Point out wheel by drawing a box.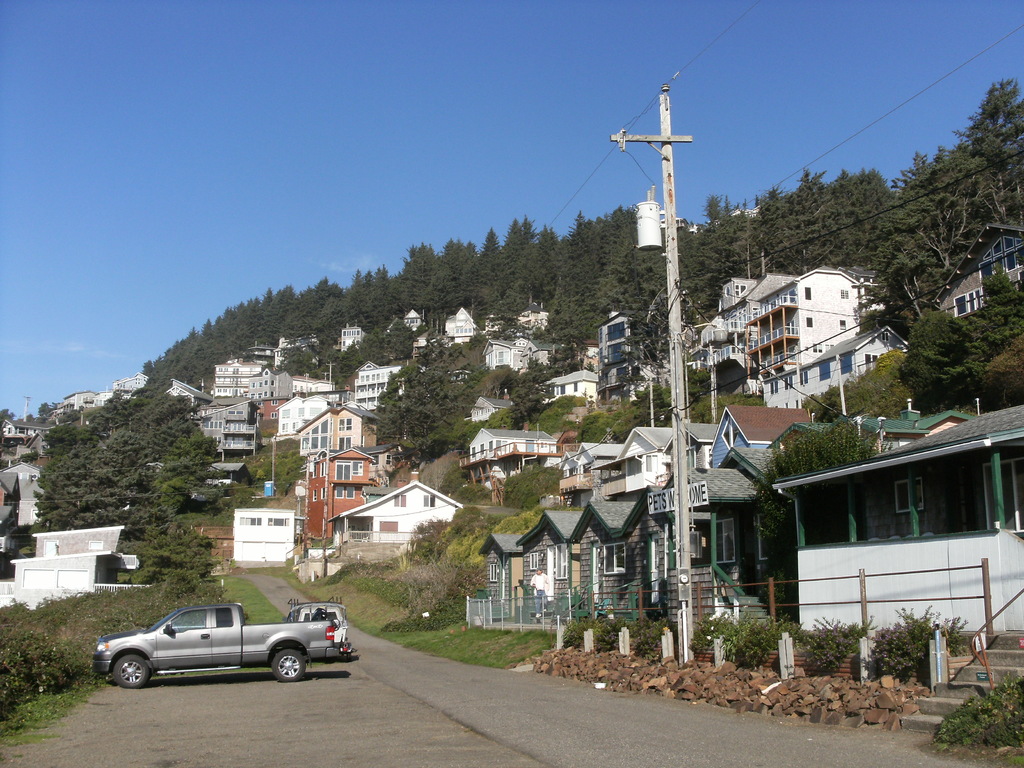
{"left": 112, "top": 656, "right": 148, "bottom": 685}.
